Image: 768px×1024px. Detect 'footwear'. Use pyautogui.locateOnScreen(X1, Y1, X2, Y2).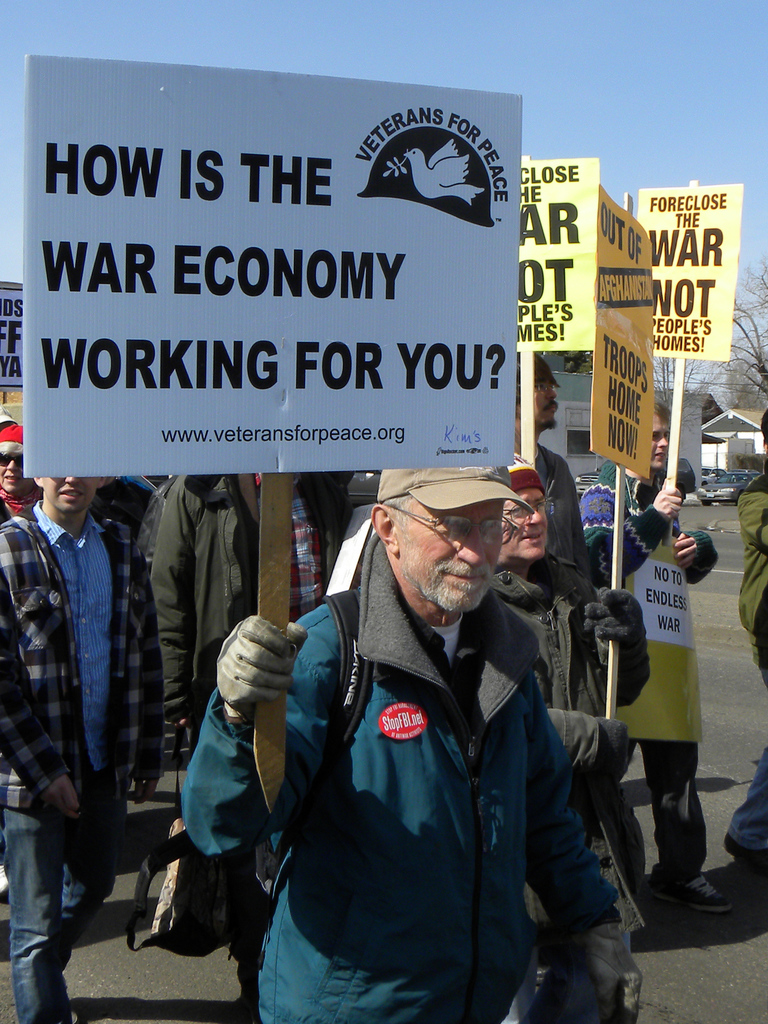
pyautogui.locateOnScreen(650, 872, 732, 917).
